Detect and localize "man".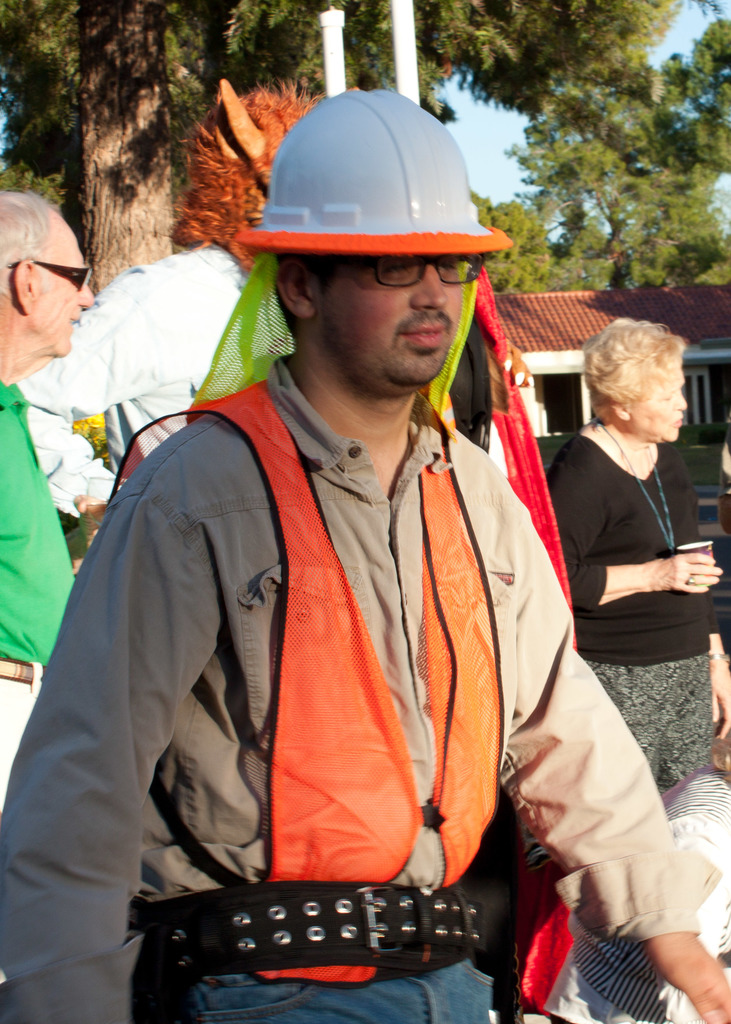
Localized at 0:77:730:1023.
